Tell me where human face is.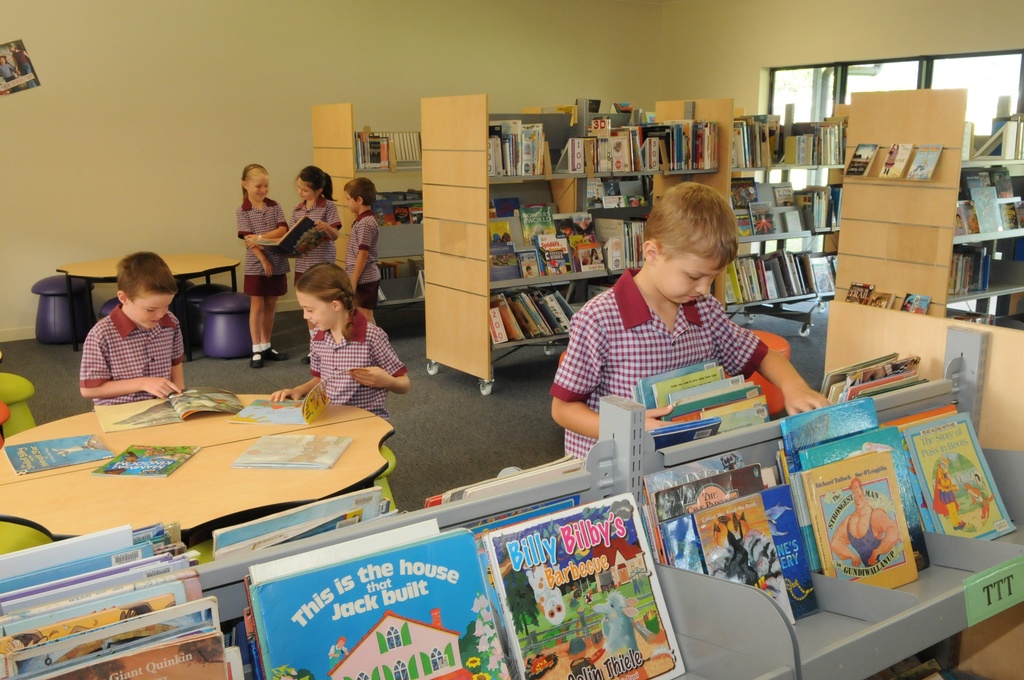
human face is at x1=650, y1=255, x2=724, y2=308.
